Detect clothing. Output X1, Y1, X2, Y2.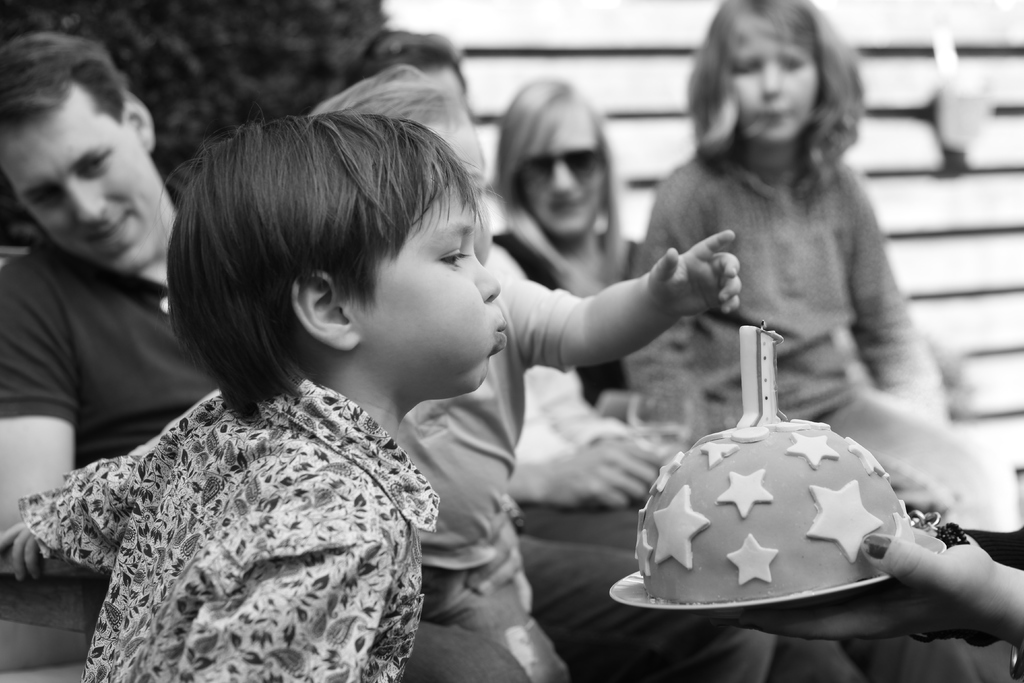
18, 374, 443, 682.
